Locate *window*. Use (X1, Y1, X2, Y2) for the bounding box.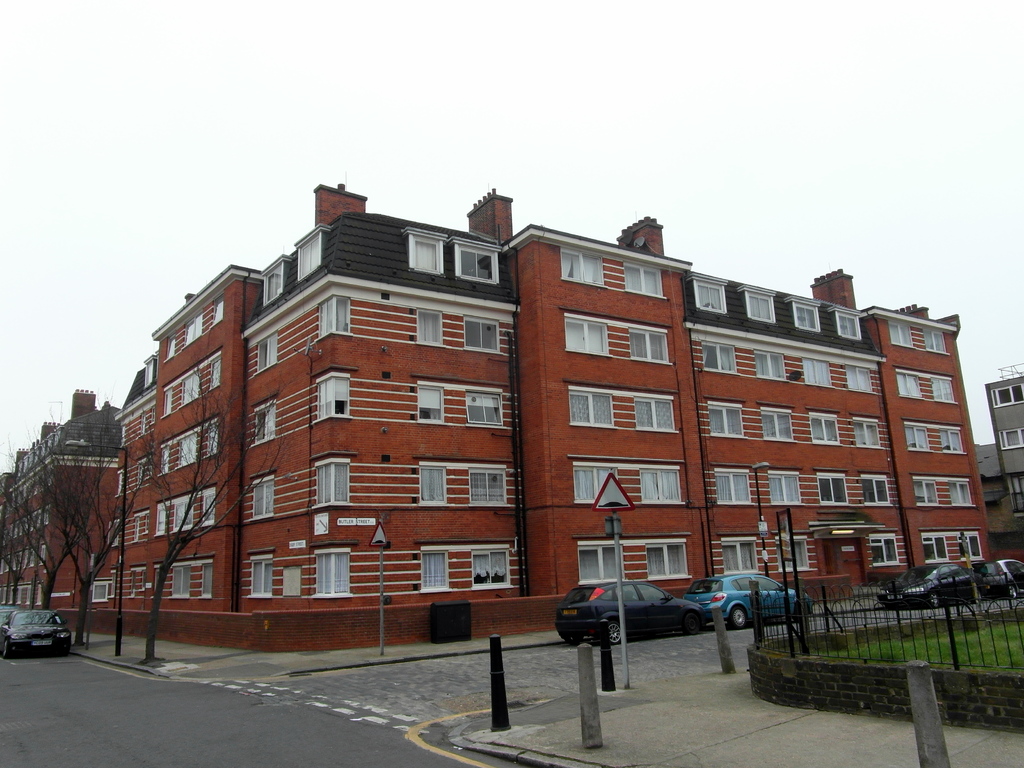
(292, 225, 331, 286).
